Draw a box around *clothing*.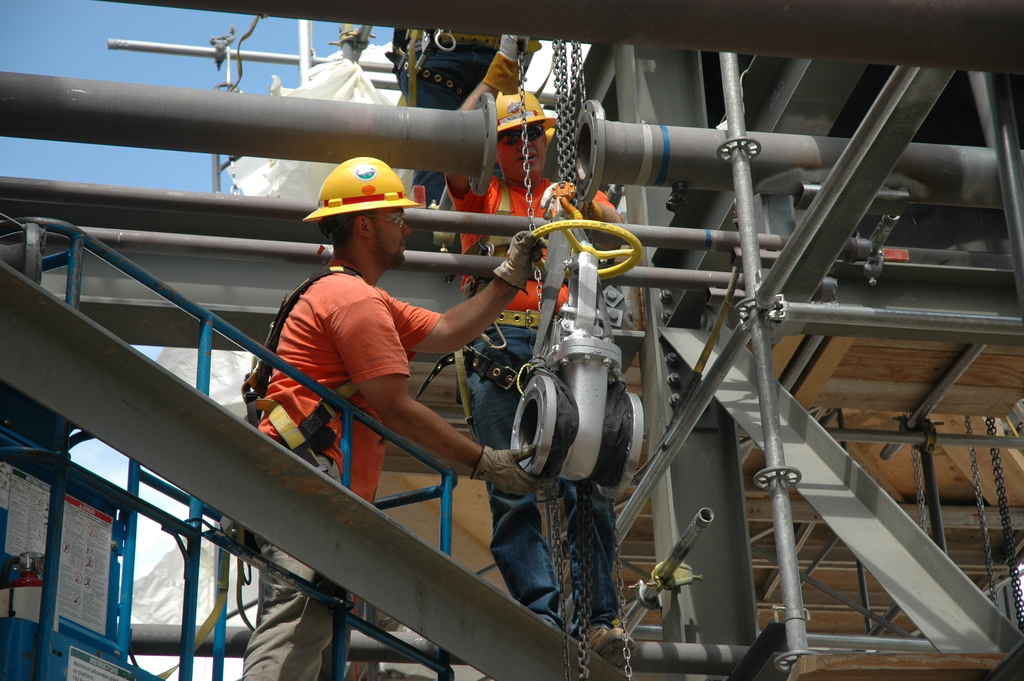
select_region(255, 256, 439, 680).
